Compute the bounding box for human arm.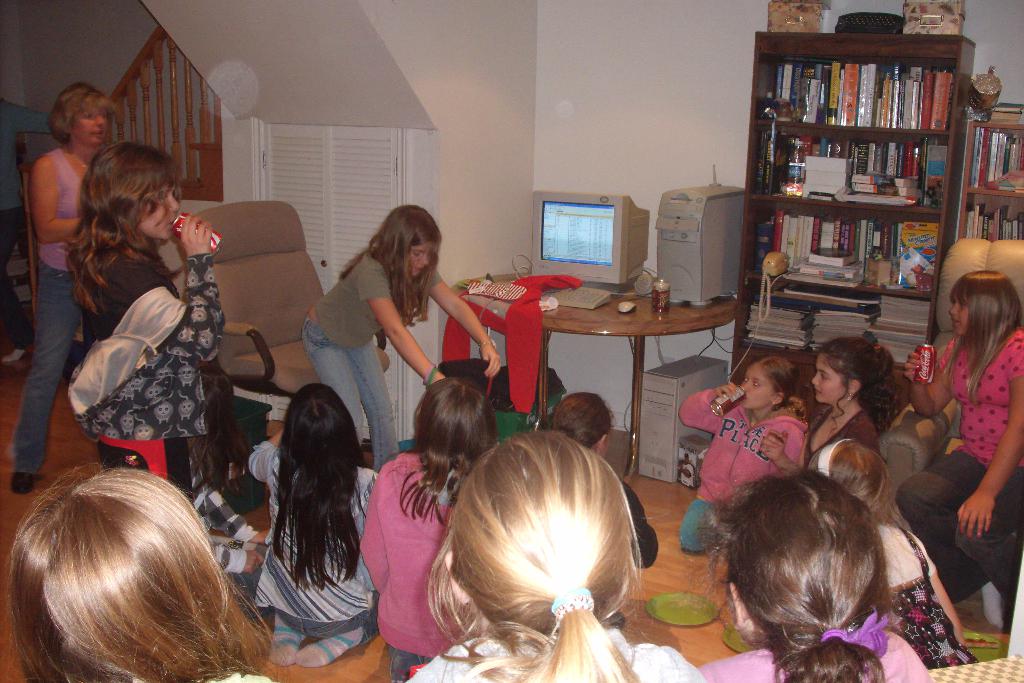
region(915, 346, 975, 399).
